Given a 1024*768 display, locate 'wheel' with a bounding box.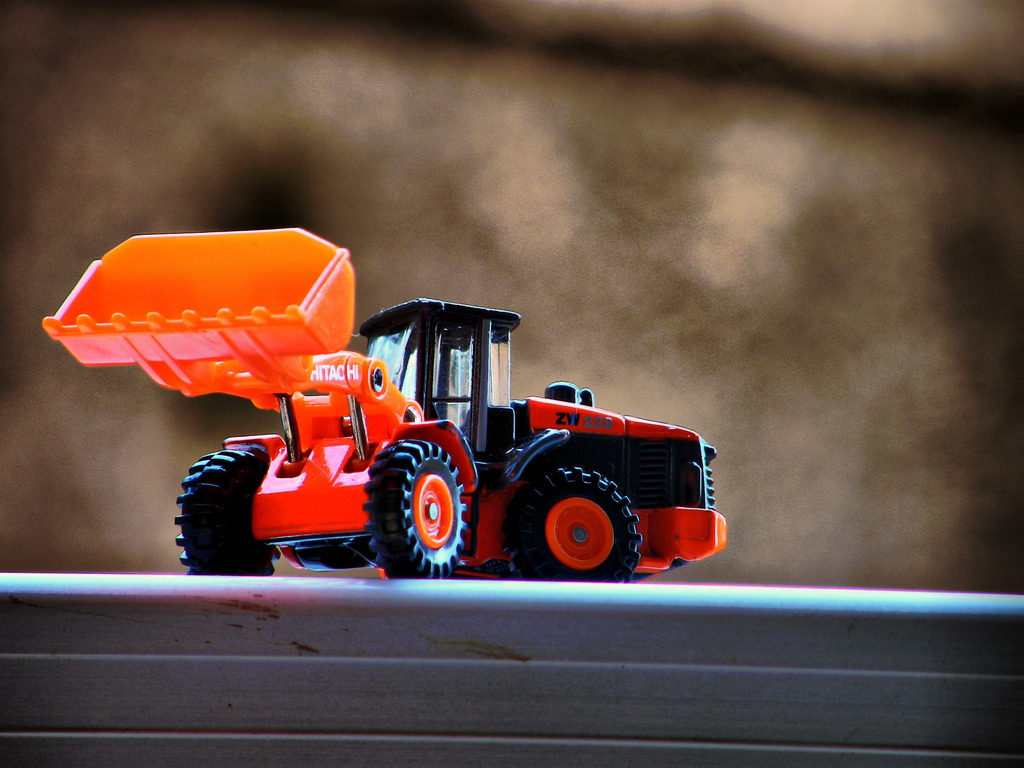
Located: {"x1": 506, "y1": 472, "x2": 632, "y2": 573}.
